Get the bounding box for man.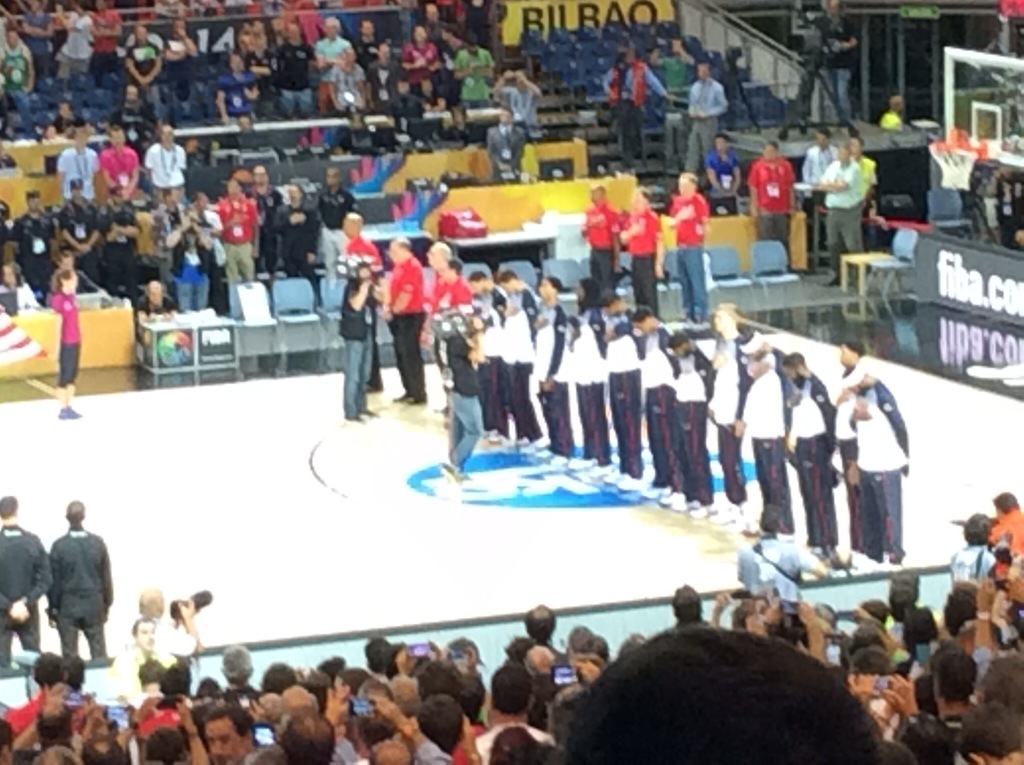
219,173,261,291.
